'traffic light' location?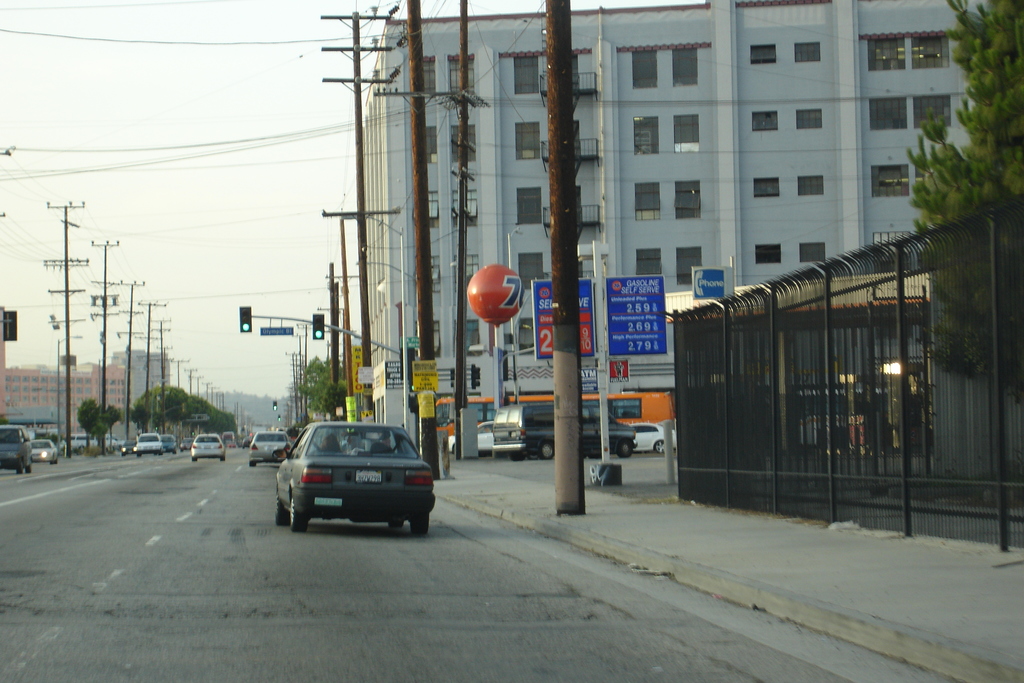
box(240, 306, 253, 333)
